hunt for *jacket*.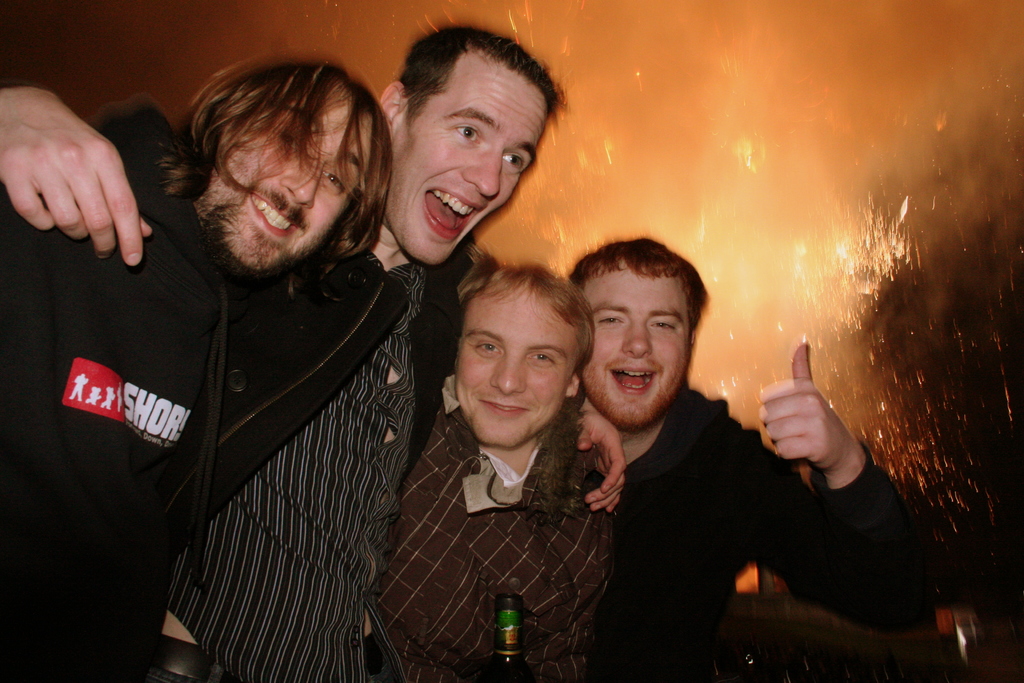
Hunted down at 175,230,475,558.
